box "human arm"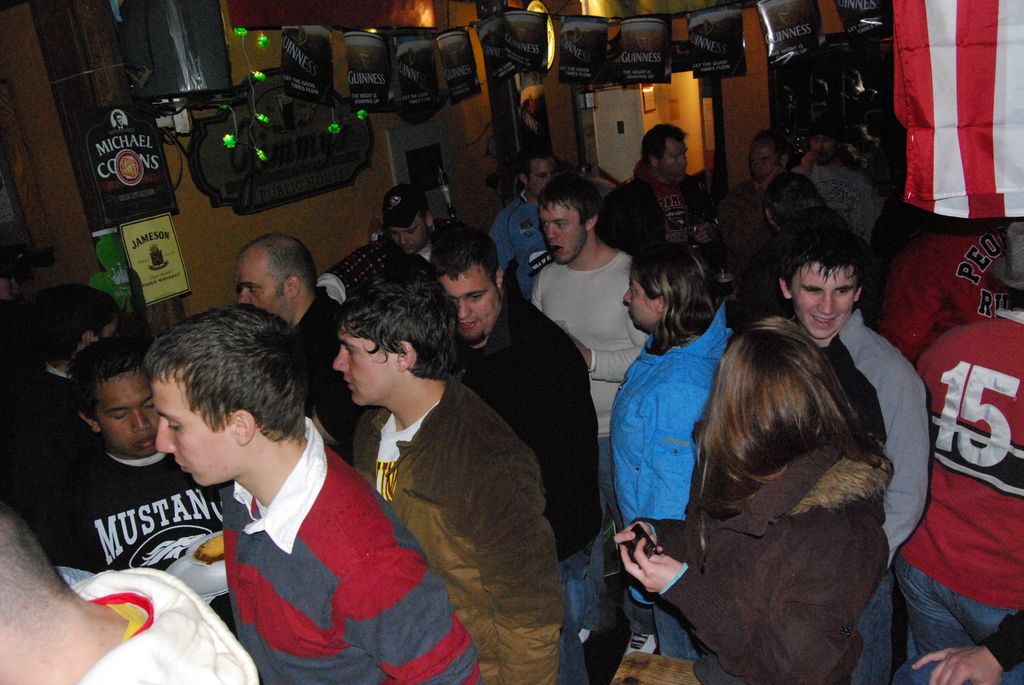
left=610, top=418, right=717, bottom=567
